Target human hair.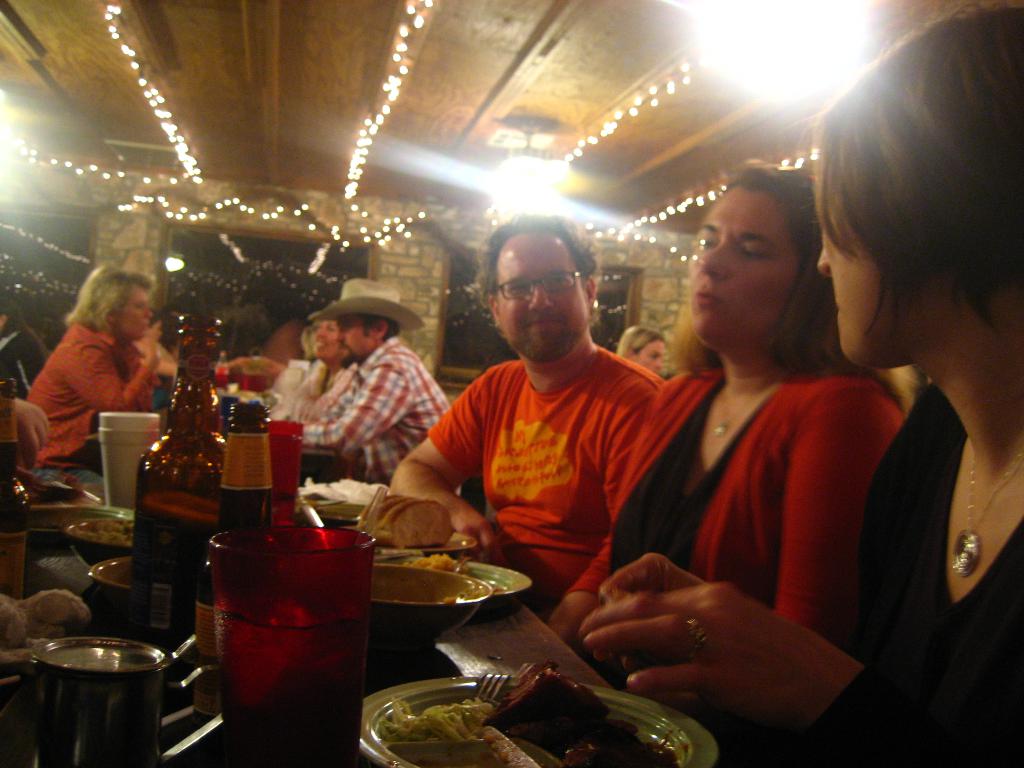
Target region: (65,263,160,335).
